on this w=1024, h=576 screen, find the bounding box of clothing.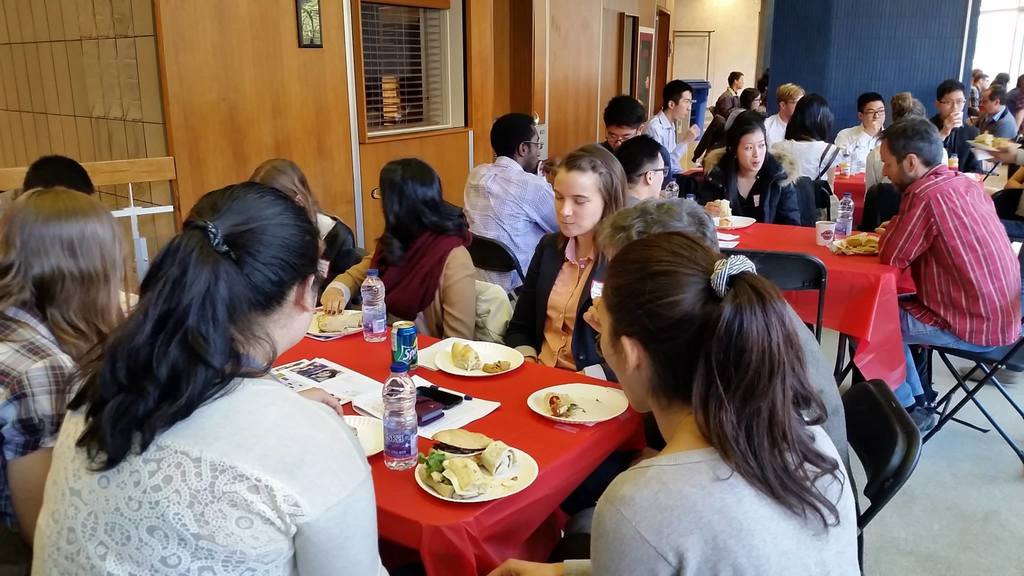
Bounding box: [830,124,881,179].
